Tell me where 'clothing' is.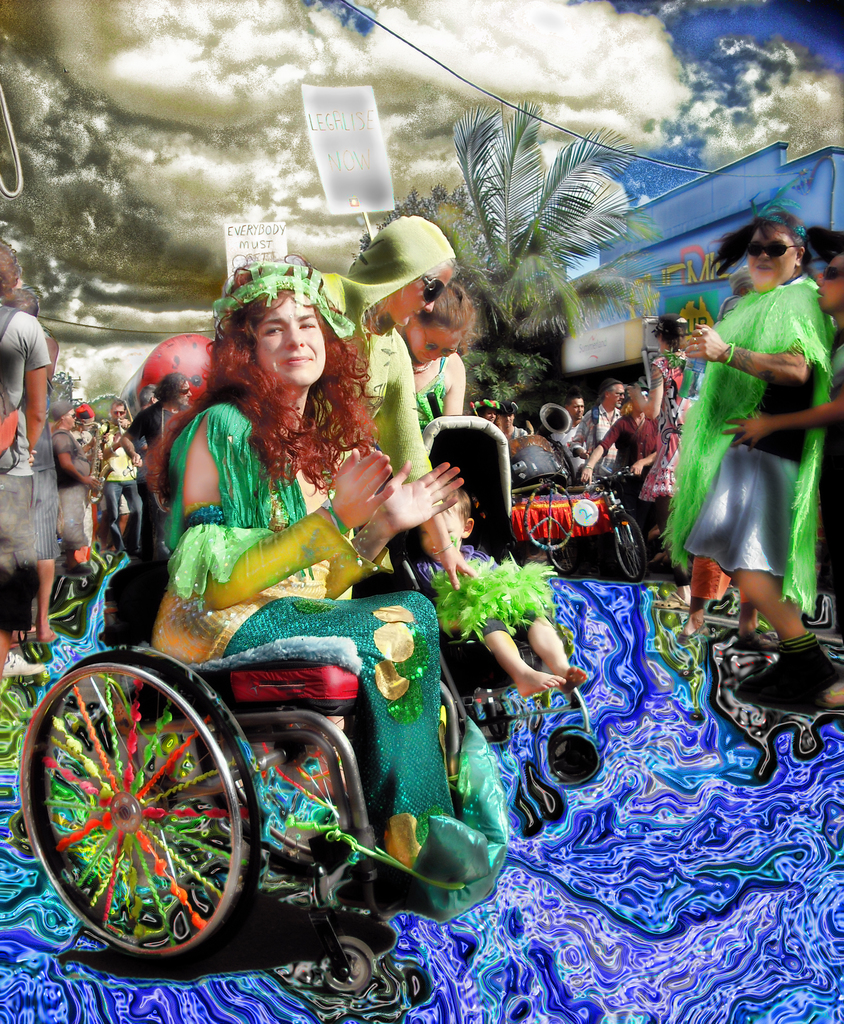
'clothing' is at 321,218,478,628.
